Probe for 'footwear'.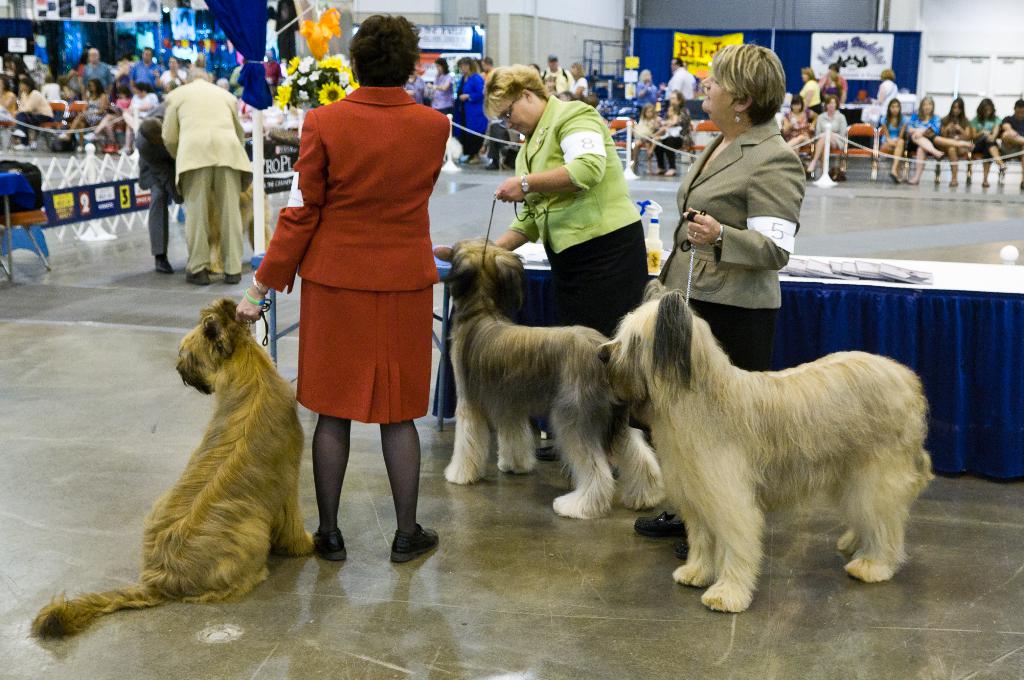
Probe result: 946 177 959 186.
